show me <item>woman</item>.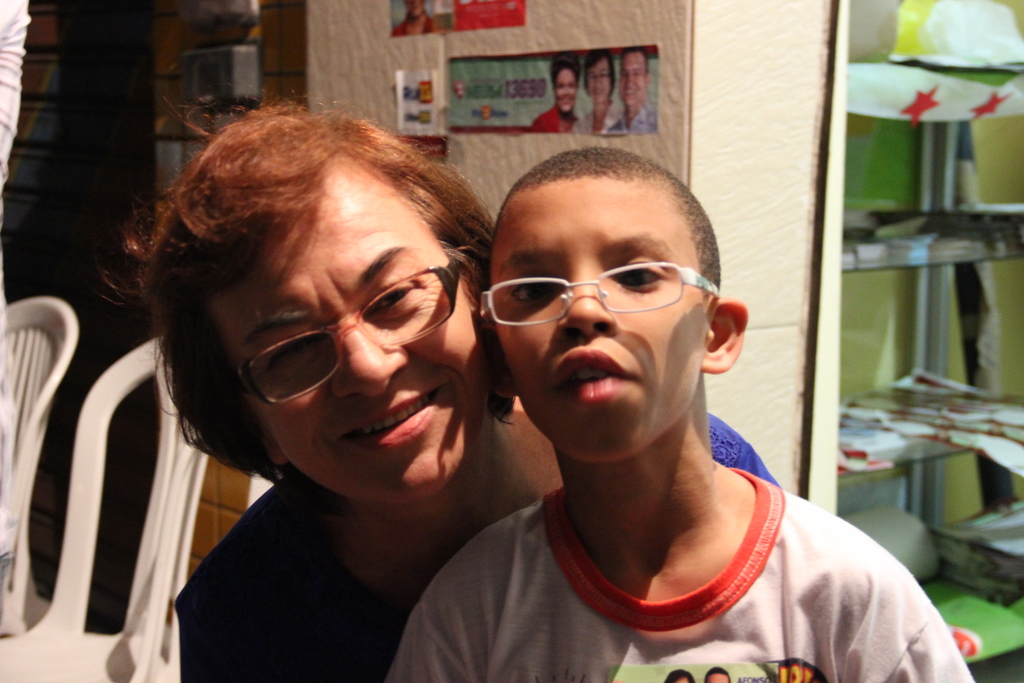
<item>woman</item> is here: box(190, 130, 861, 664).
